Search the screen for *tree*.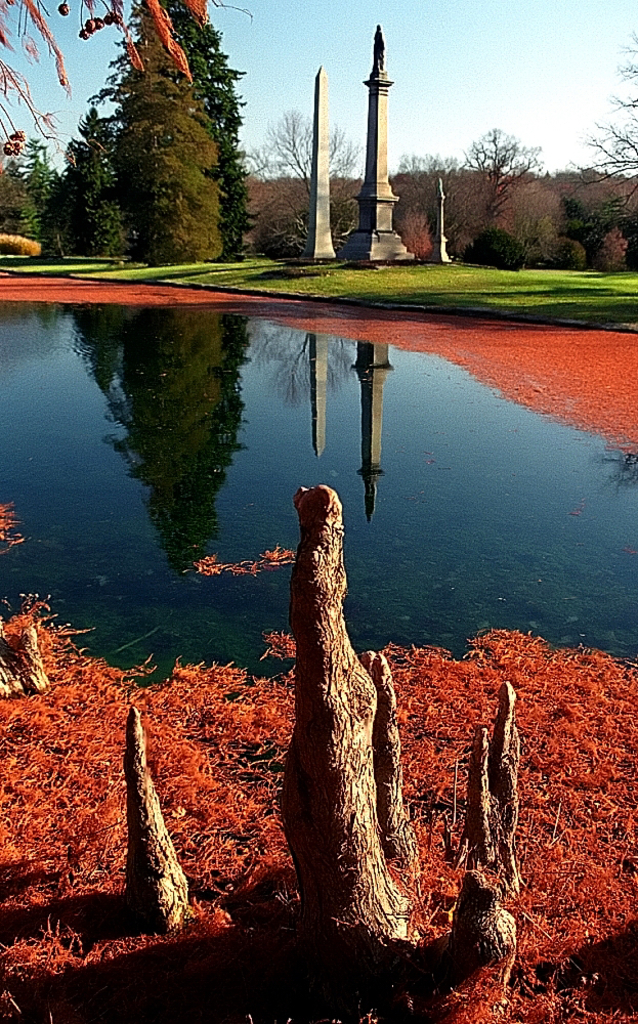
Found at {"left": 563, "top": 11, "right": 637, "bottom": 245}.
